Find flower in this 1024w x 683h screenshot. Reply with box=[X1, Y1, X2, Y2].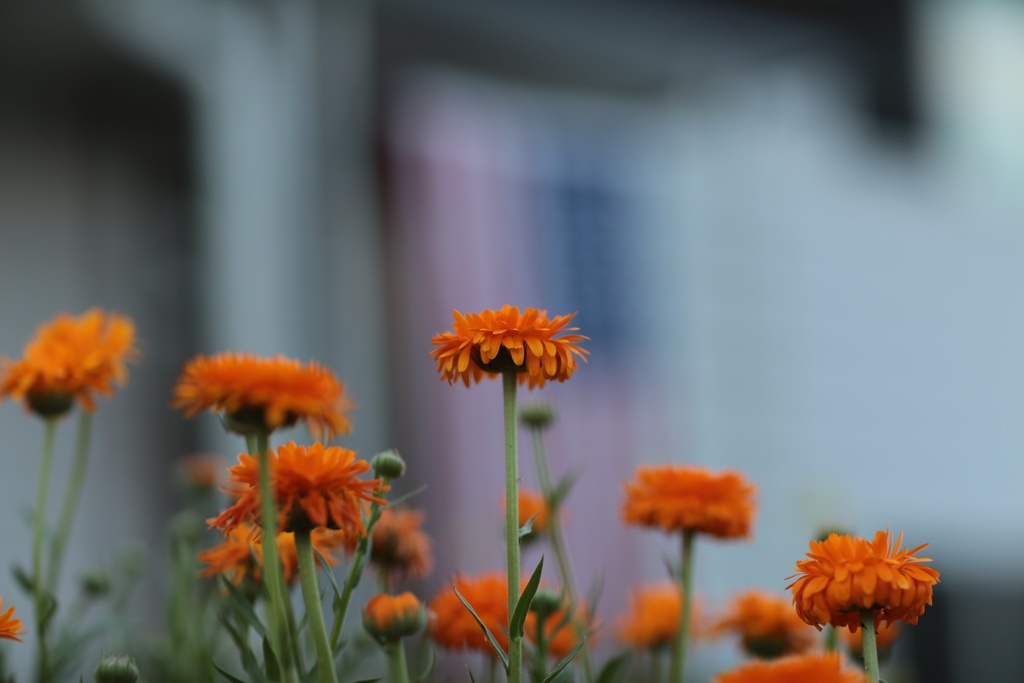
box=[354, 502, 433, 573].
